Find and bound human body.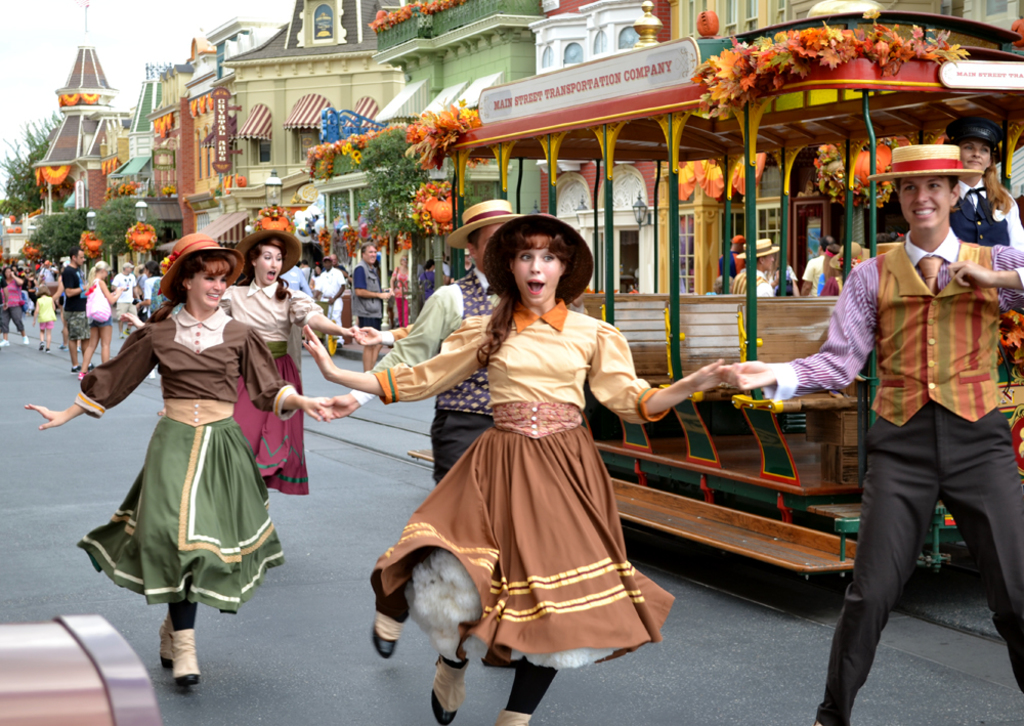
Bound: detection(304, 218, 728, 725).
